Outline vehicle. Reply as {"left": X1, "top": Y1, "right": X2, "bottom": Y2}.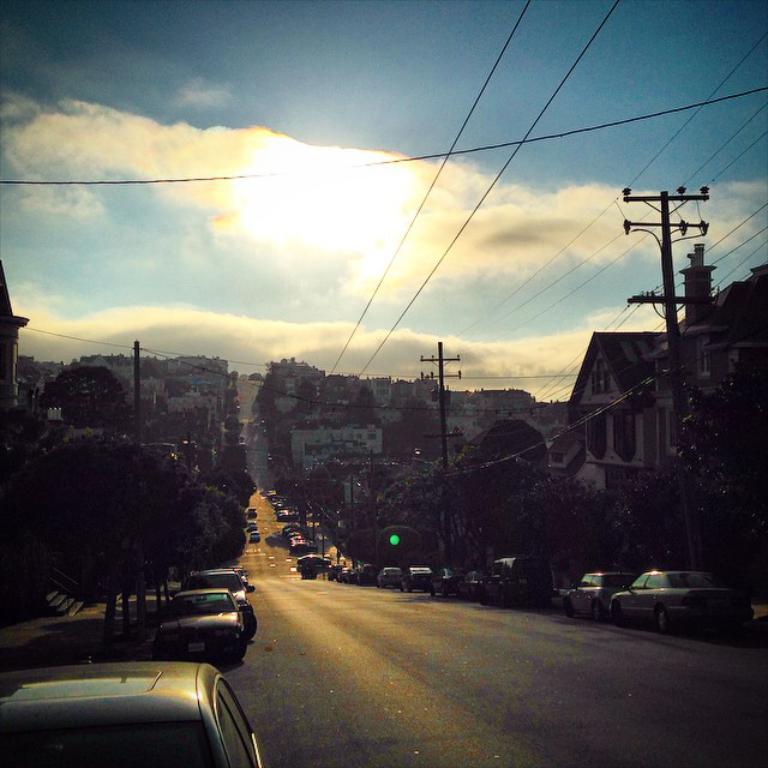
{"left": 245, "top": 524, "right": 257, "bottom": 533}.
